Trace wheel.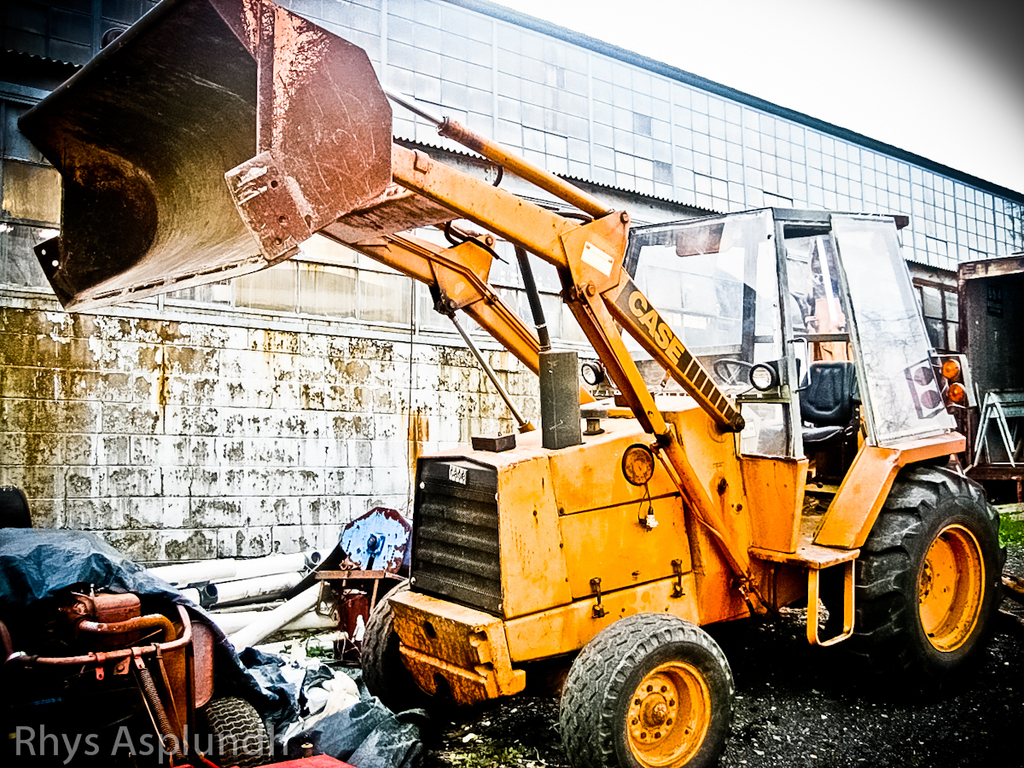
Traced to box(841, 467, 1006, 678).
